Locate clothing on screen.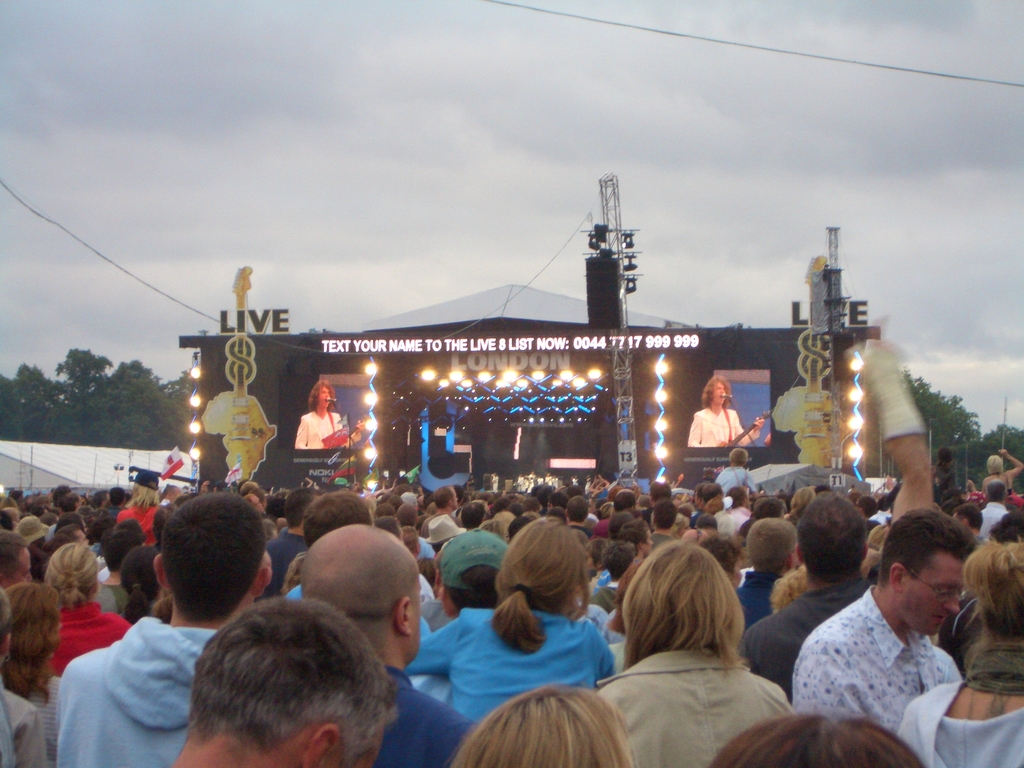
On screen at bbox=(892, 641, 1023, 767).
